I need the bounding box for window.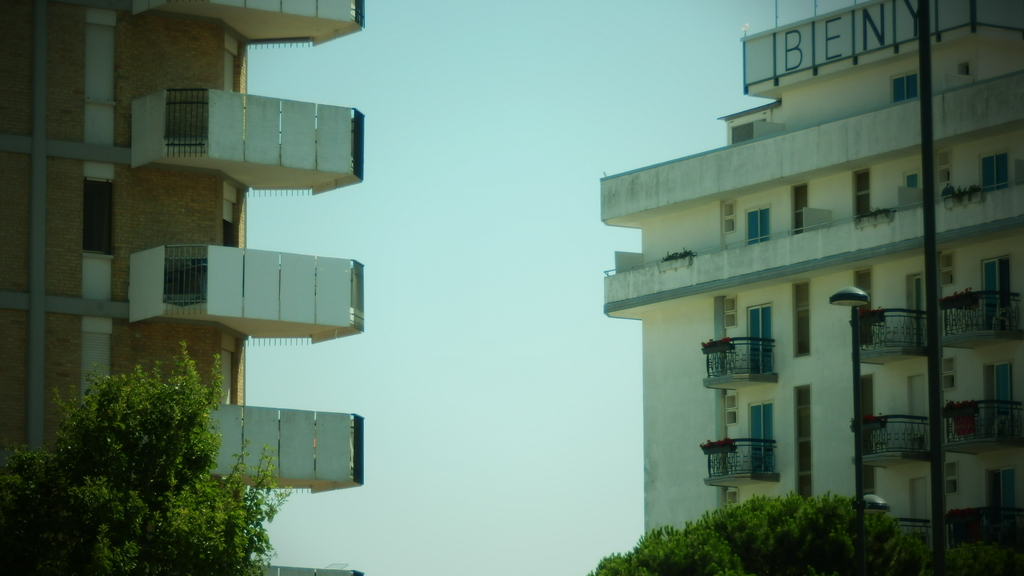
Here it is: 745:204:771:246.
